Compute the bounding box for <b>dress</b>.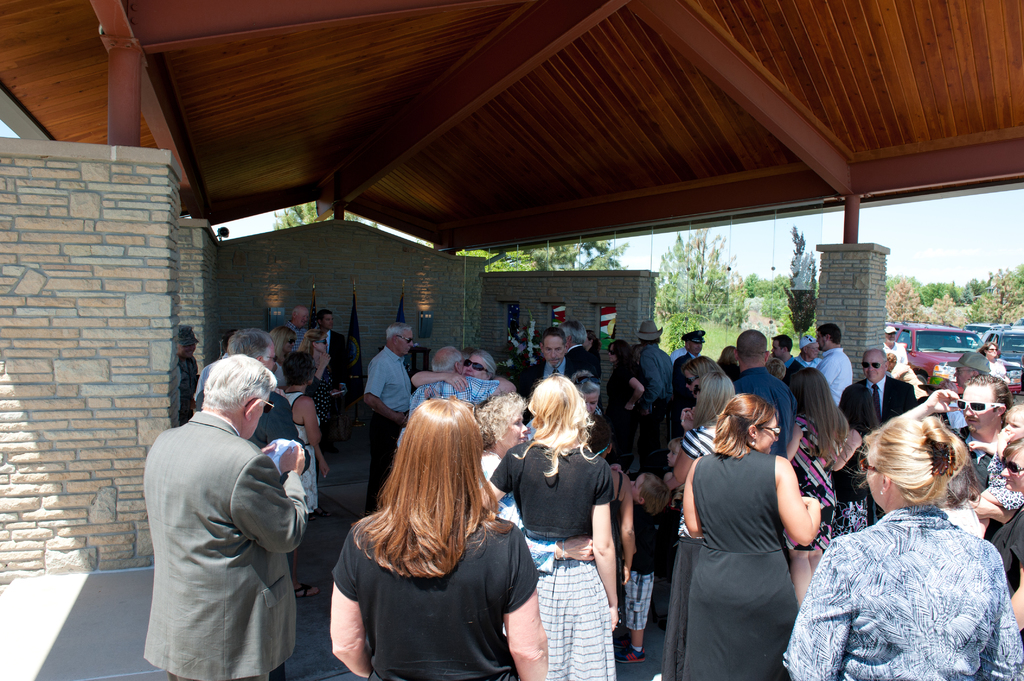
pyautogui.locateOnScreen(278, 394, 323, 518).
